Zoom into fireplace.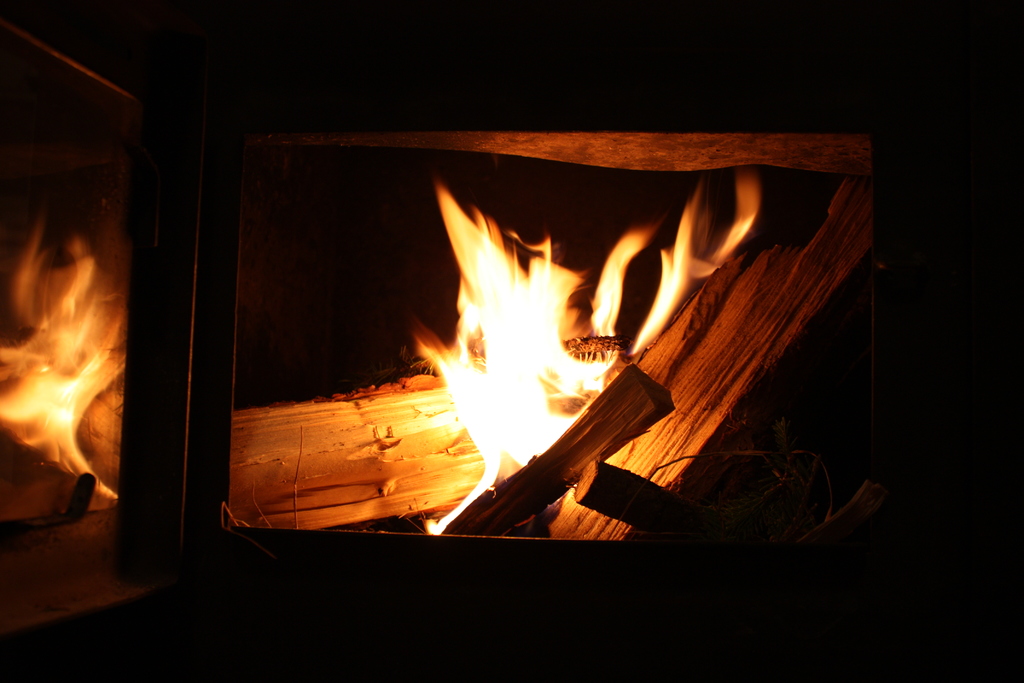
Zoom target: <bbox>0, 0, 1023, 682</bbox>.
